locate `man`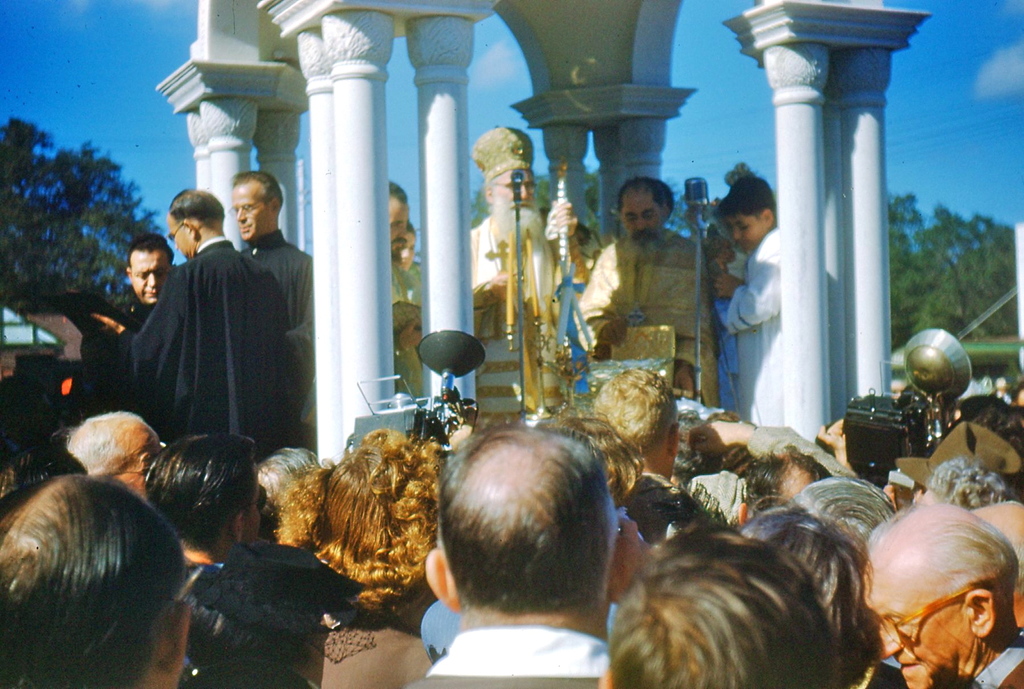
BBox(858, 501, 1023, 688)
